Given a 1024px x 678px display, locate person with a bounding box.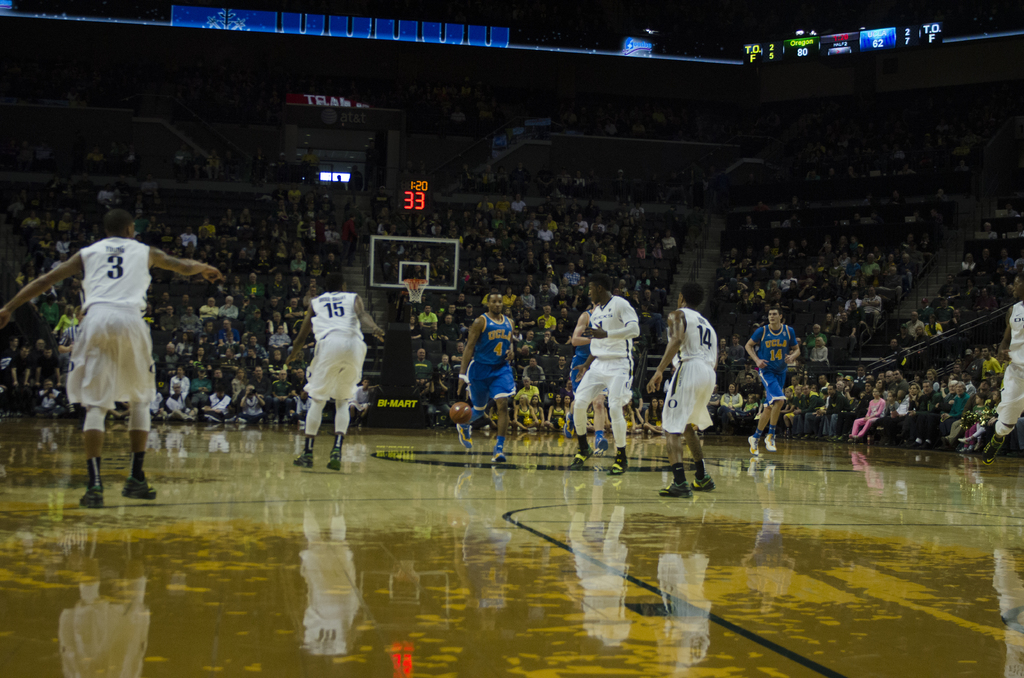
Located: bbox=(352, 378, 374, 427).
